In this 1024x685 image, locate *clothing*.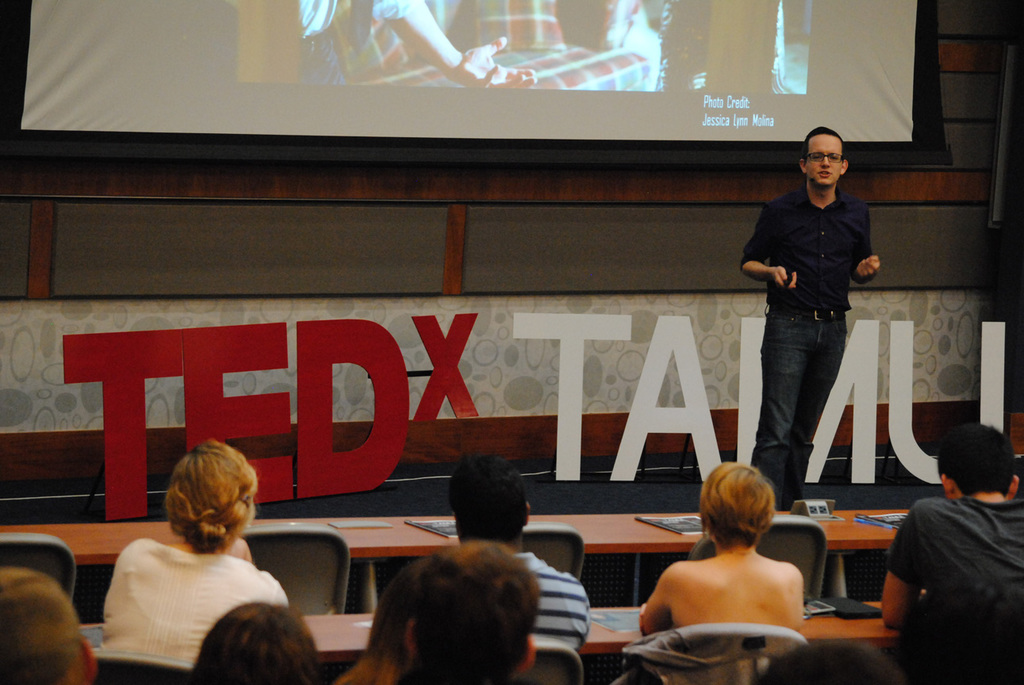
Bounding box: bbox=[886, 490, 1023, 596].
